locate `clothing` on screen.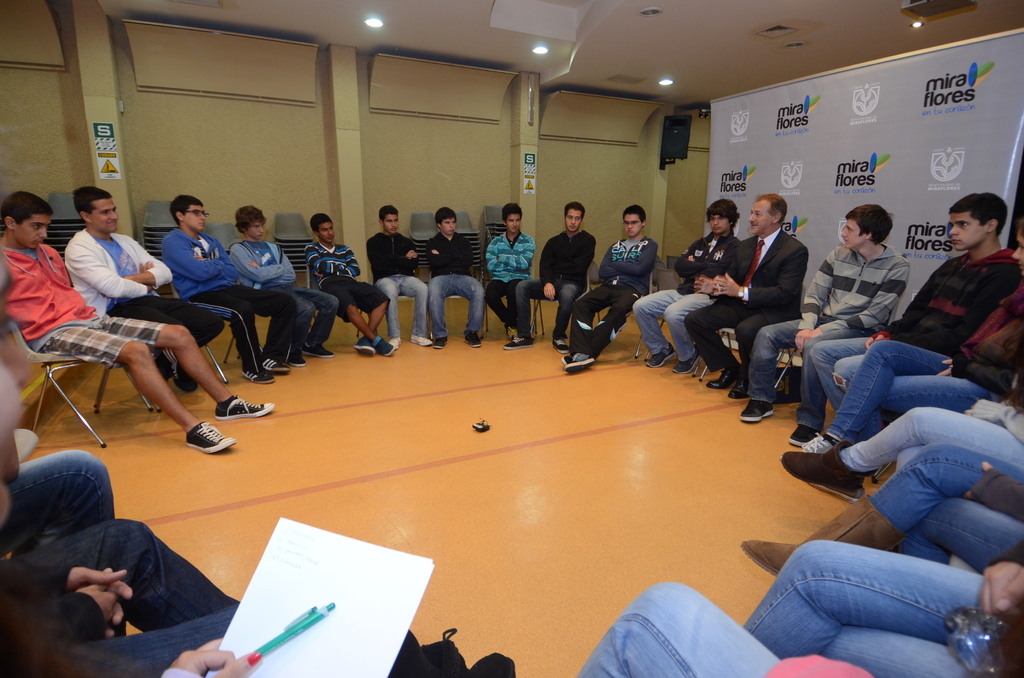
On screen at detection(827, 405, 1023, 481).
